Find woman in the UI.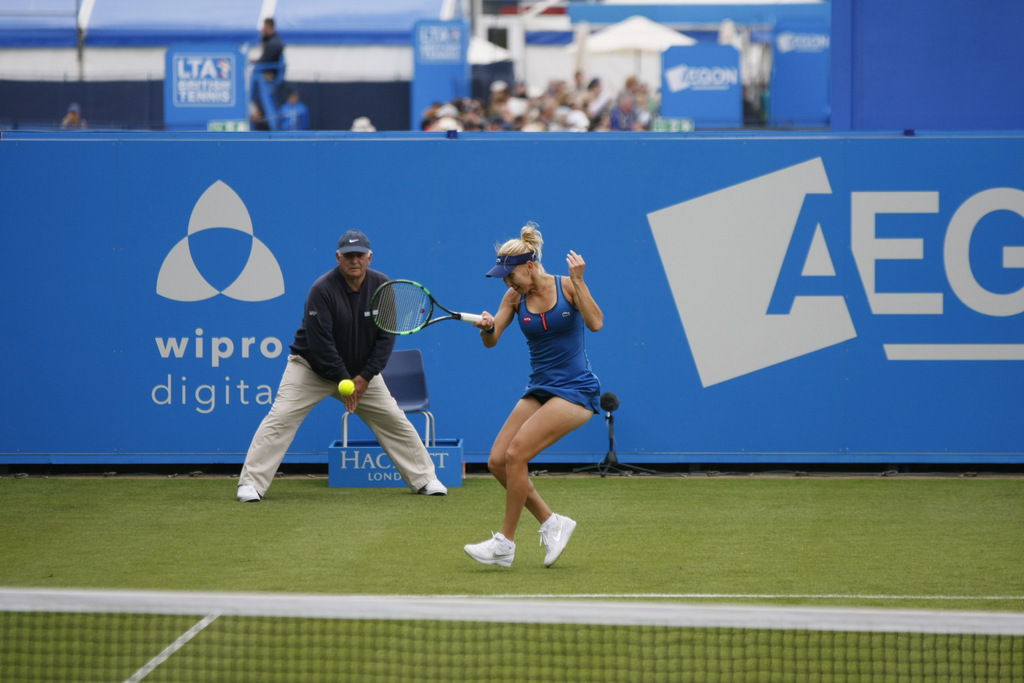
UI element at select_region(465, 215, 616, 566).
